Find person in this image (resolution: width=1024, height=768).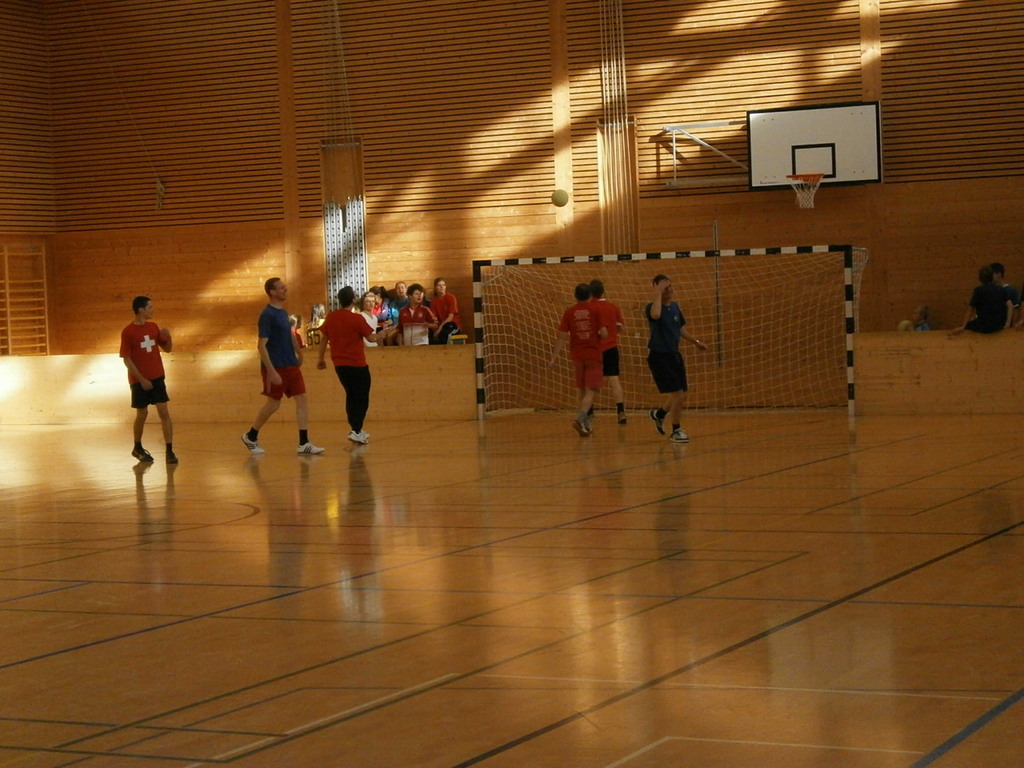
box(897, 301, 930, 330).
